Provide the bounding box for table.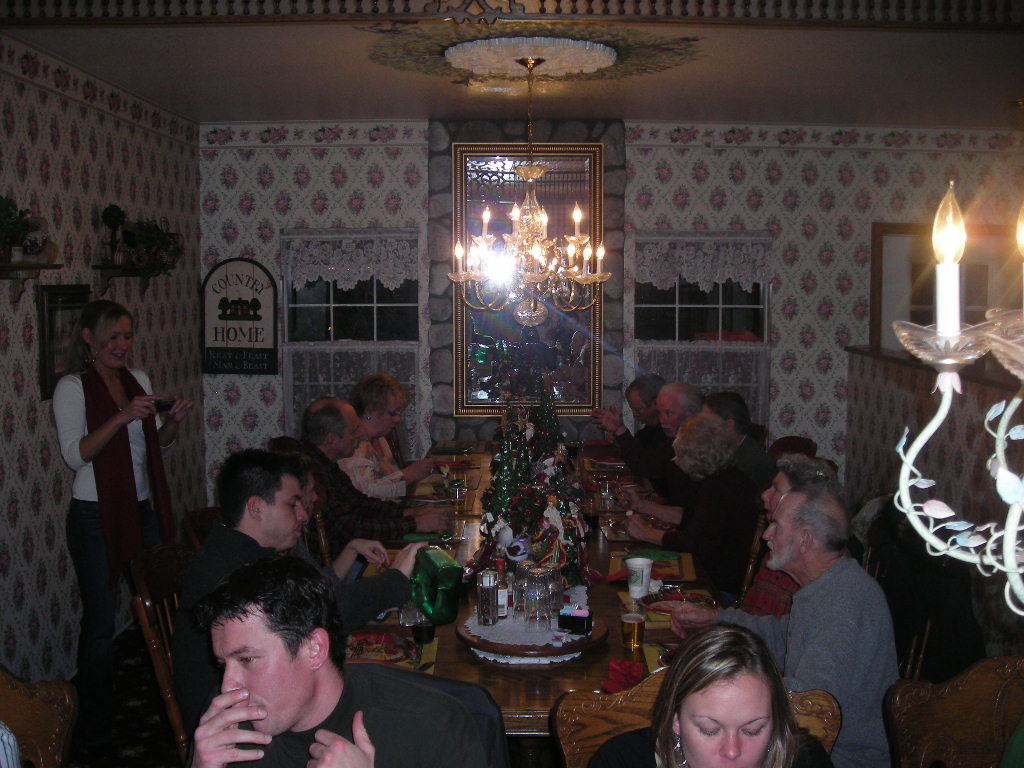
locate(336, 442, 696, 739).
